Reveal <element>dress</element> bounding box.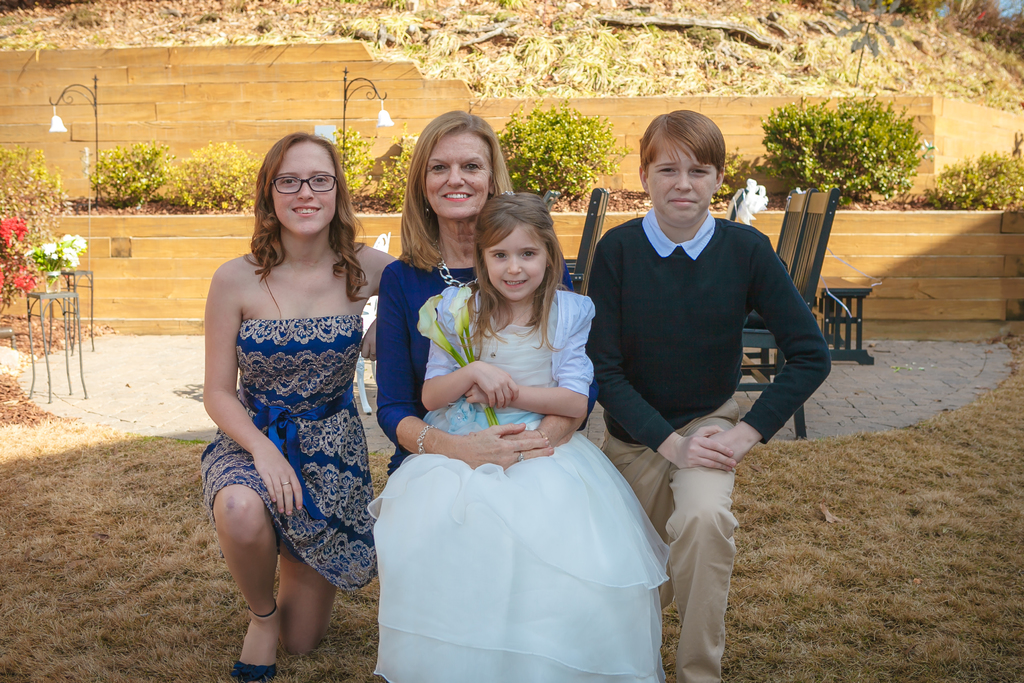
Revealed: <box>200,314,374,591</box>.
